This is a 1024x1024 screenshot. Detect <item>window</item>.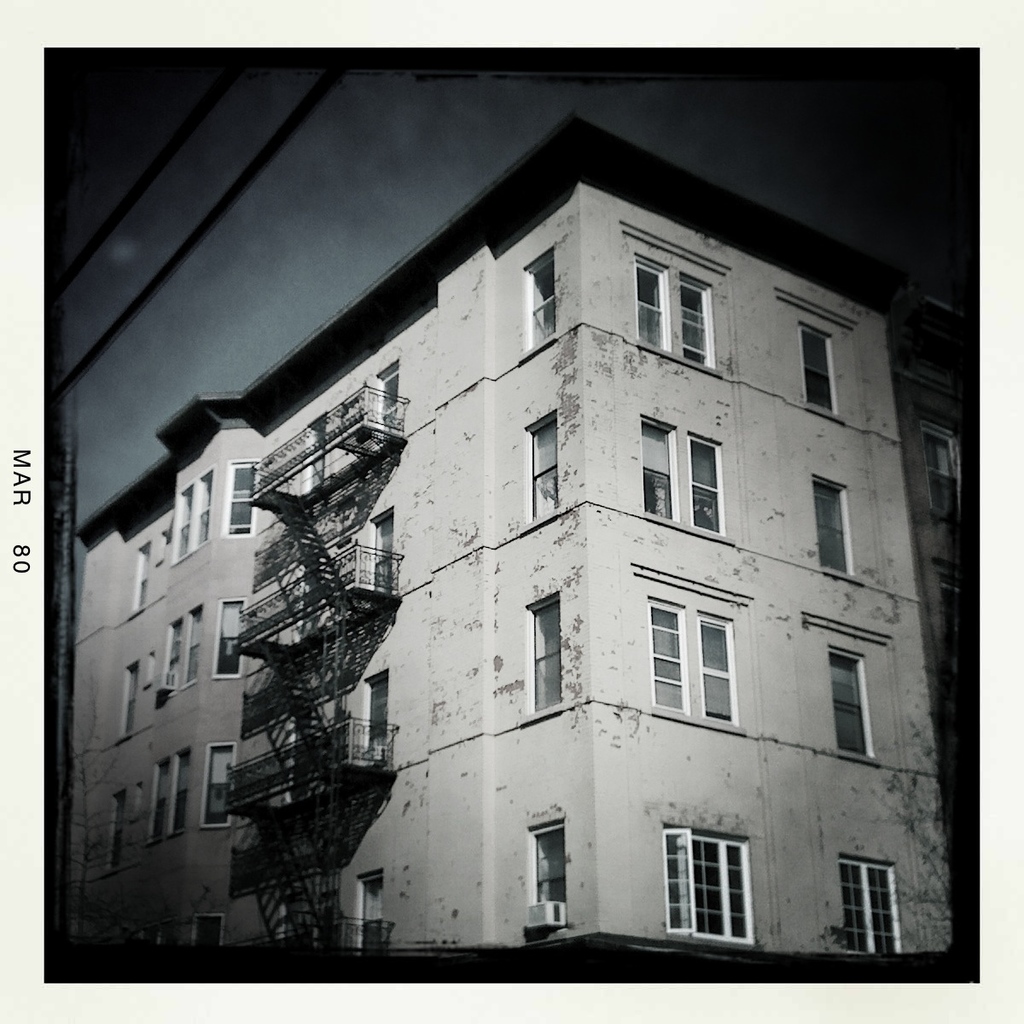
bbox(826, 646, 876, 762).
